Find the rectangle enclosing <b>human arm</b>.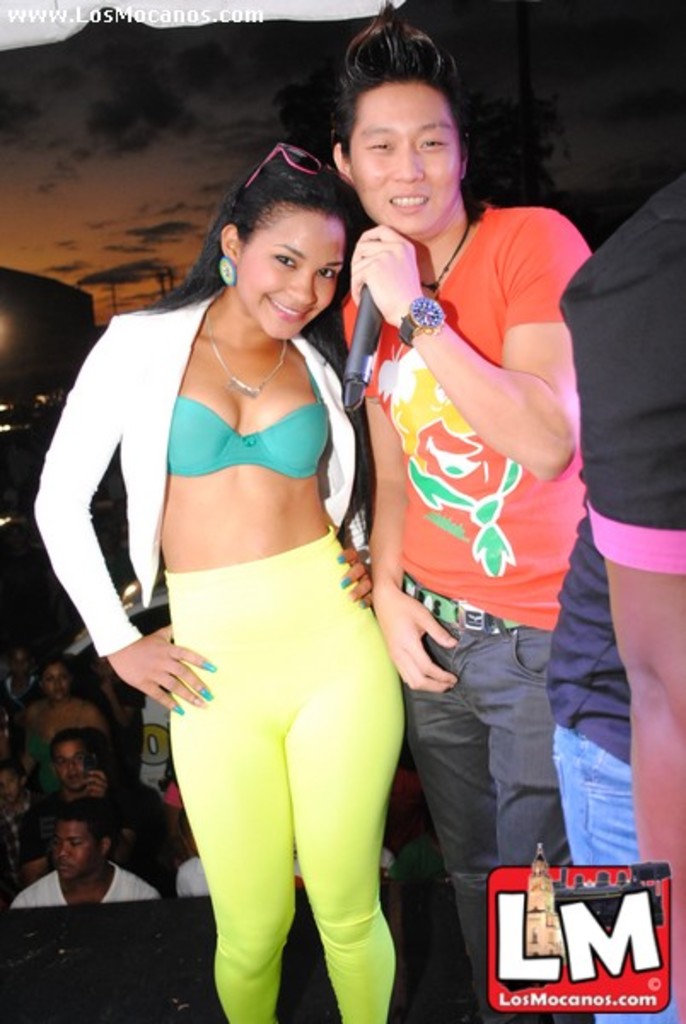
{"left": 333, "top": 333, "right": 410, "bottom": 620}.
